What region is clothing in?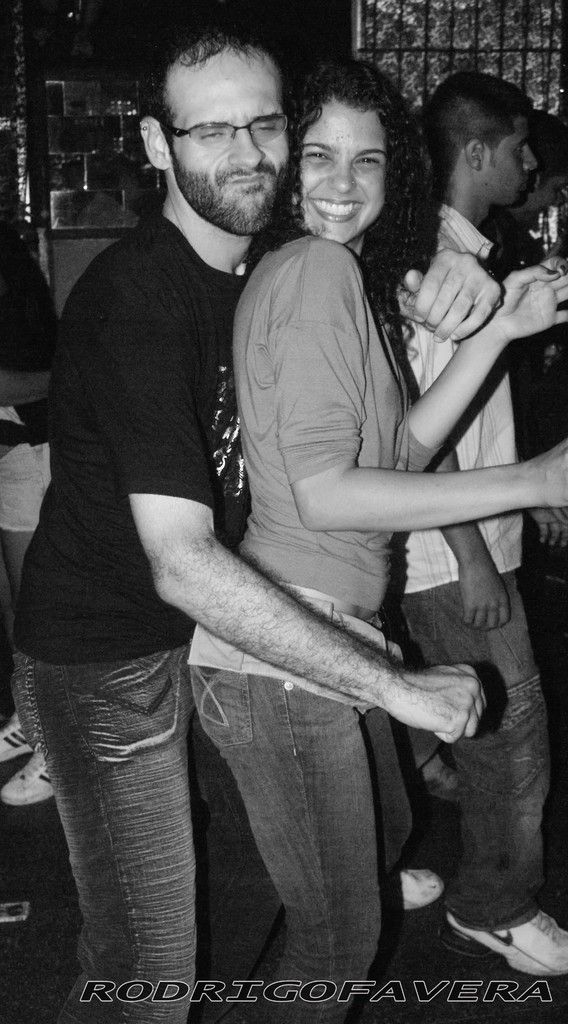
(484,182,563,687).
